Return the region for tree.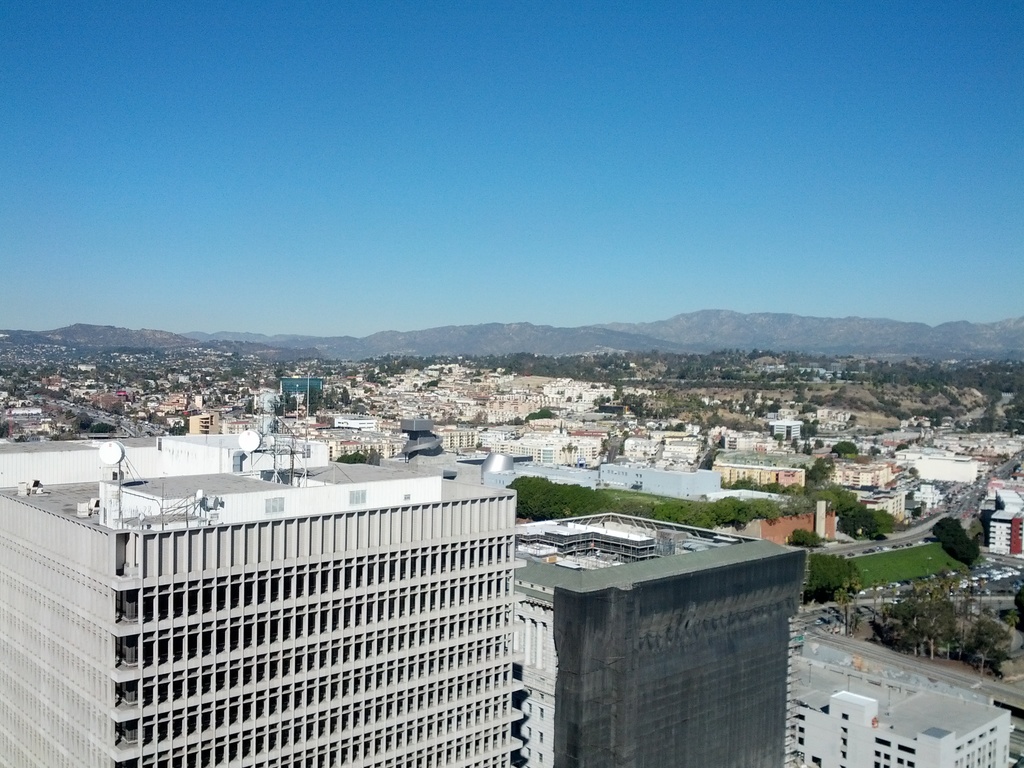
341, 385, 353, 409.
